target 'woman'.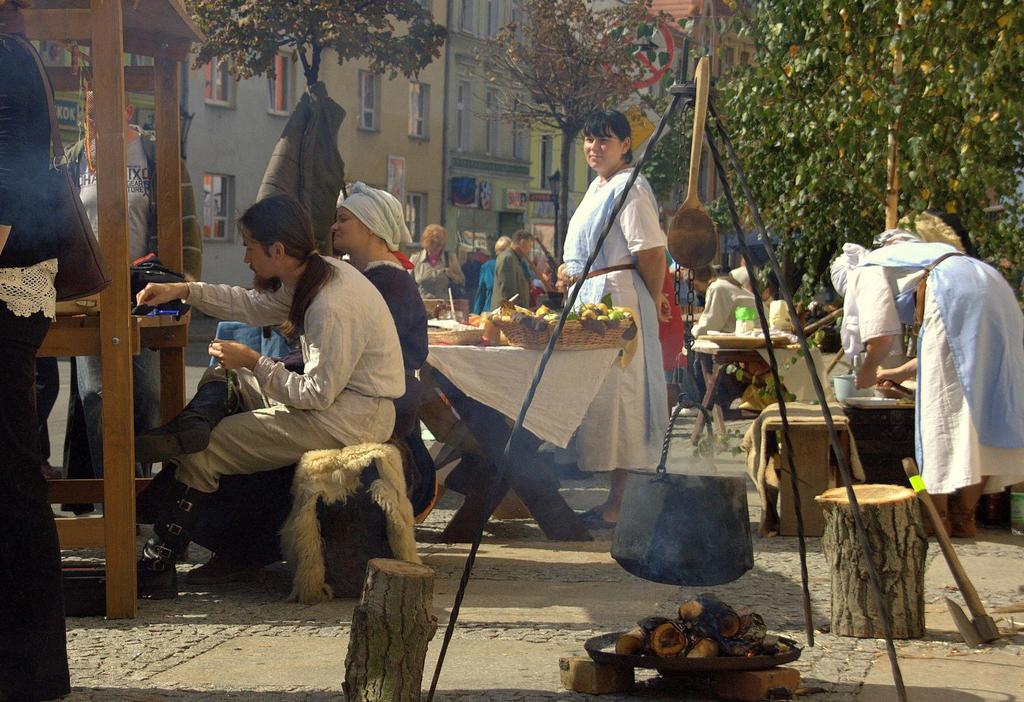
Target region: {"x1": 829, "y1": 242, "x2": 1023, "y2": 536}.
